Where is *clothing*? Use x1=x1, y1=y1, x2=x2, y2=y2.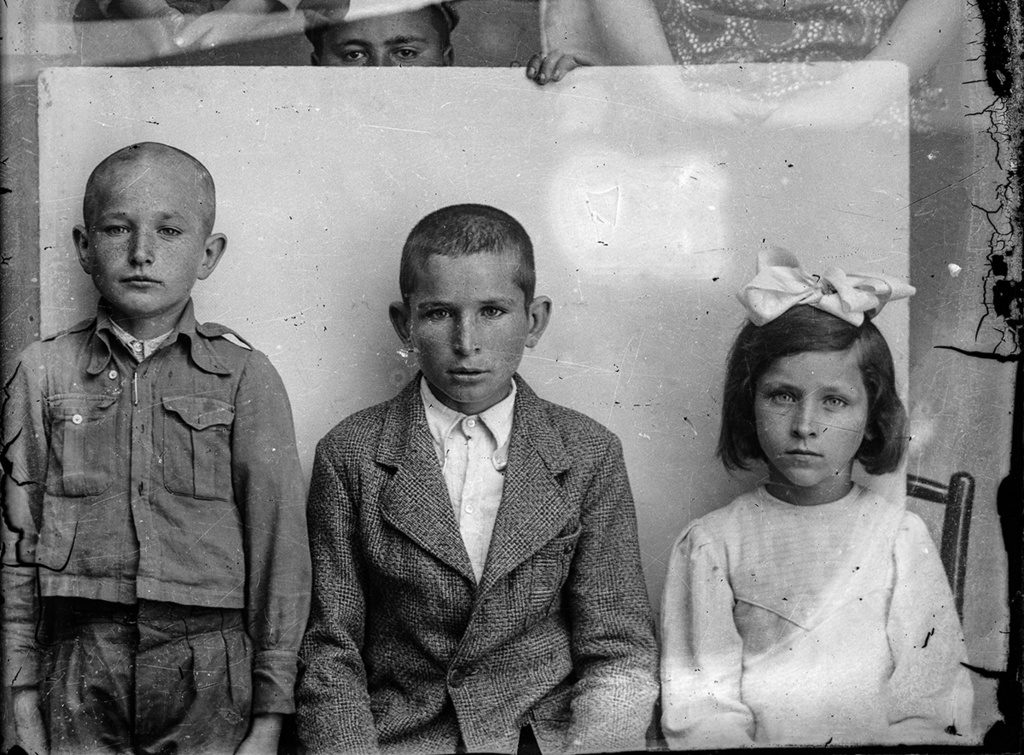
x1=292, y1=366, x2=659, y2=754.
